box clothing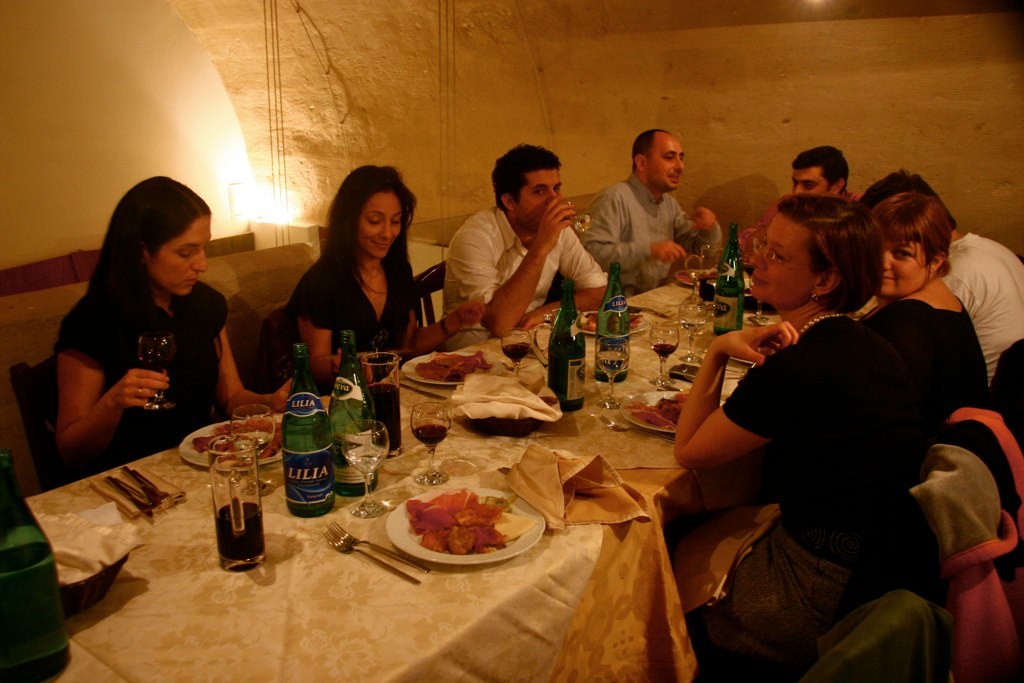
pyautogui.locateOnScreen(285, 248, 420, 393)
